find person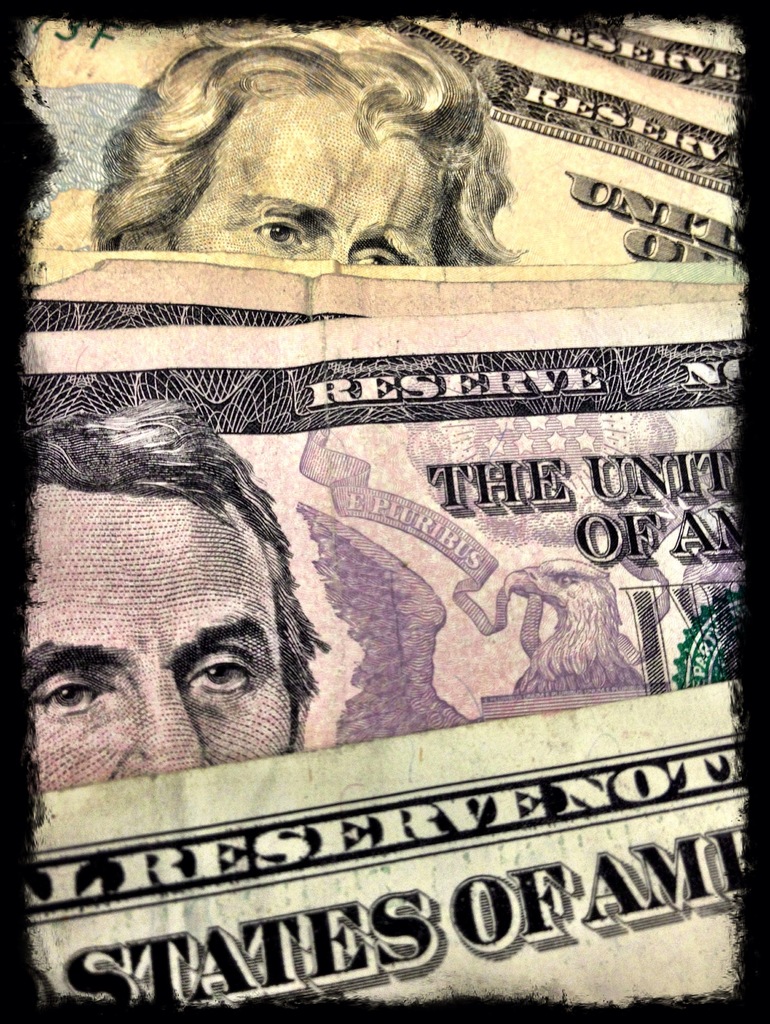
pyautogui.locateOnScreen(92, 24, 546, 304)
